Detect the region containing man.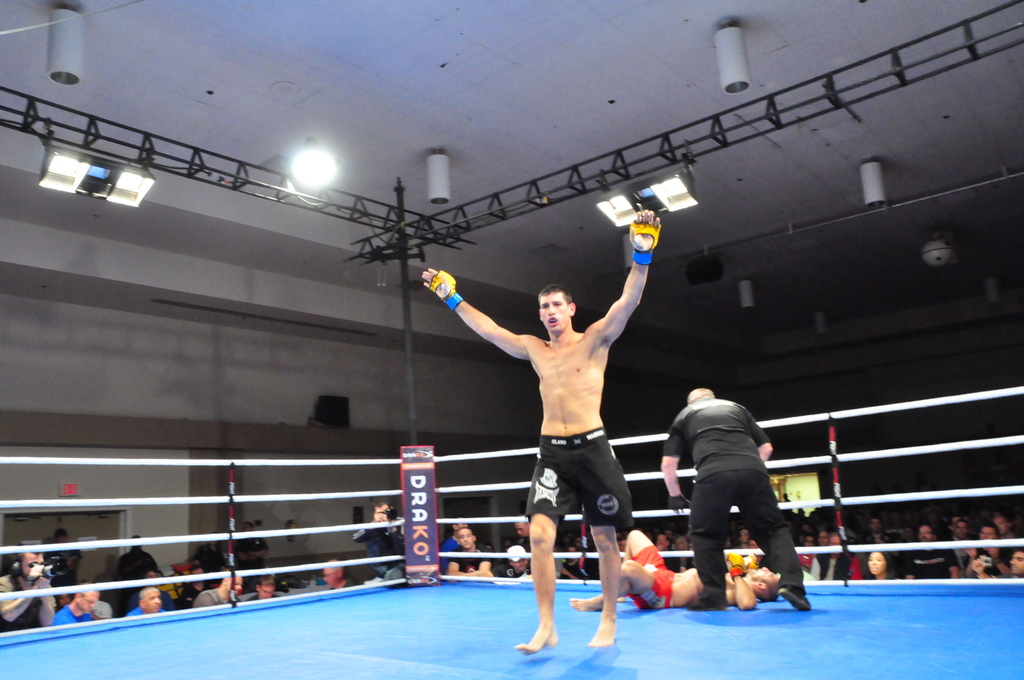
rect(618, 529, 626, 537).
